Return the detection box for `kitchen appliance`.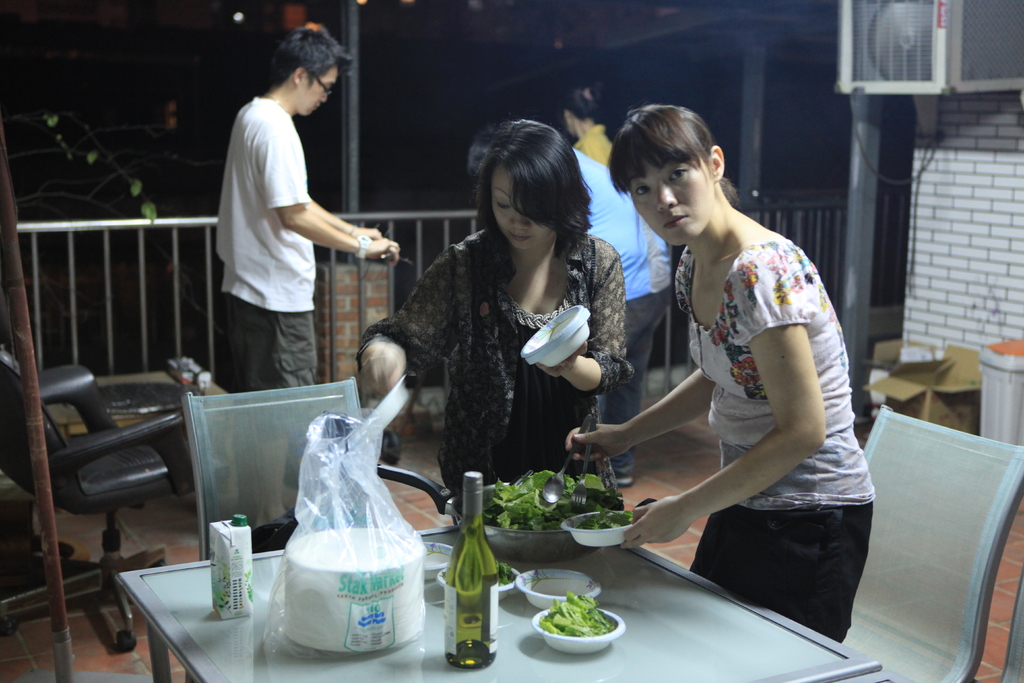
{"x1": 374, "y1": 457, "x2": 624, "y2": 559}.
